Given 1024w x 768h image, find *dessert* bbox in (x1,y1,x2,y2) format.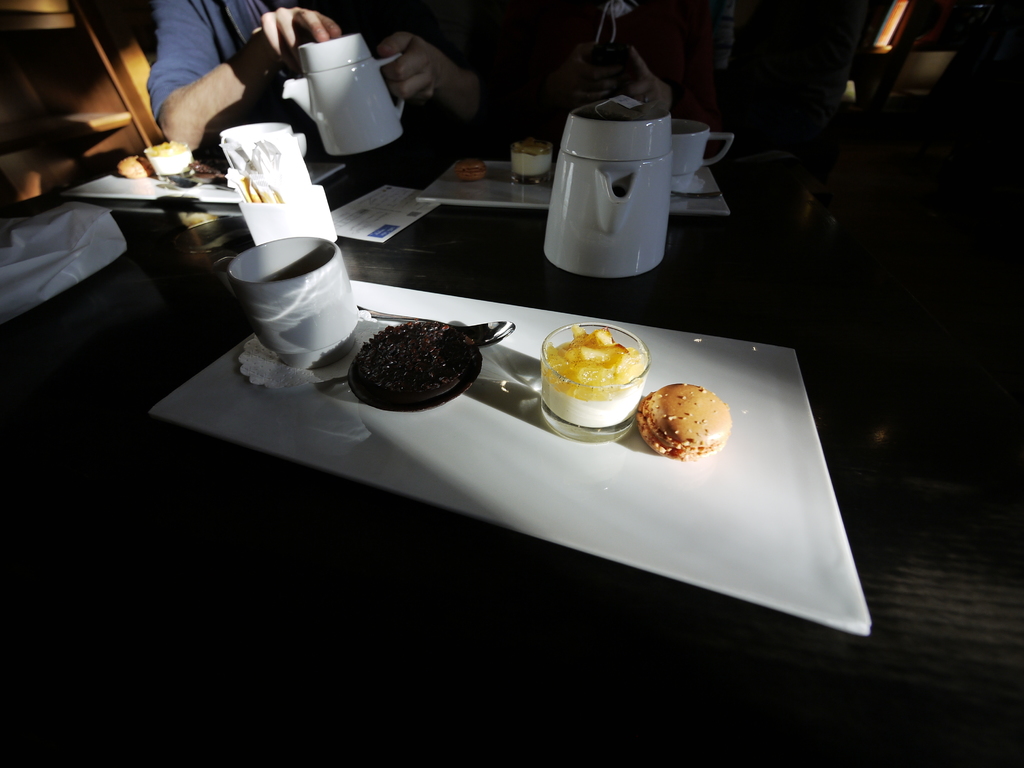
(529,328,652,431).
